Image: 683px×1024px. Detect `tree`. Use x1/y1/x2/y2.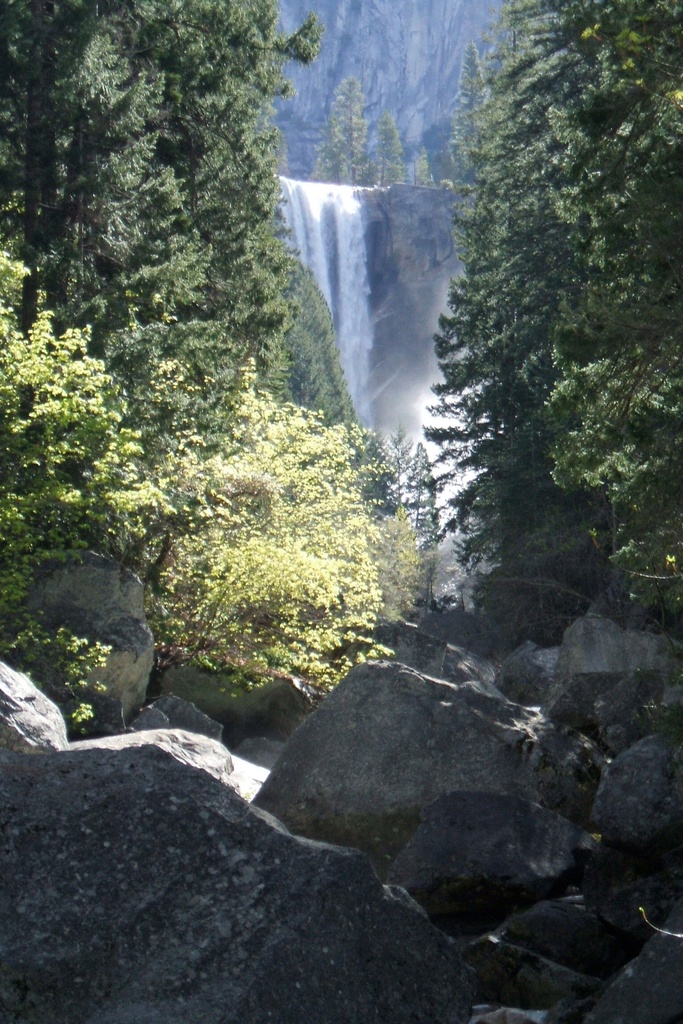
369/114/407/182.
